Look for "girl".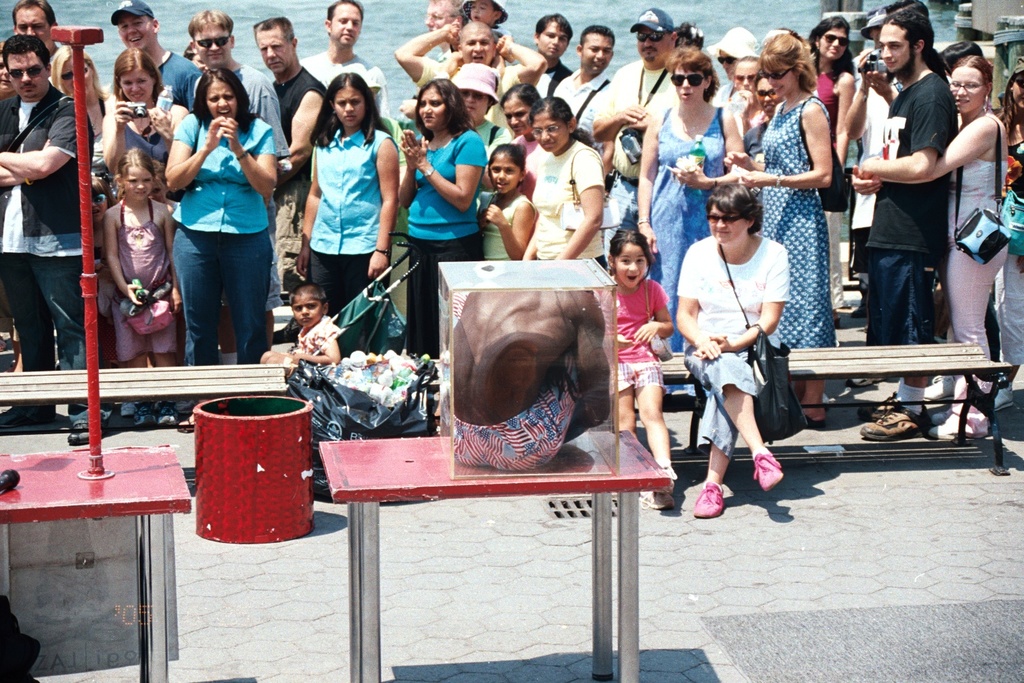
Found: {"x1": 806, "y1": 12, "x2": 858, "y2": 307}.
